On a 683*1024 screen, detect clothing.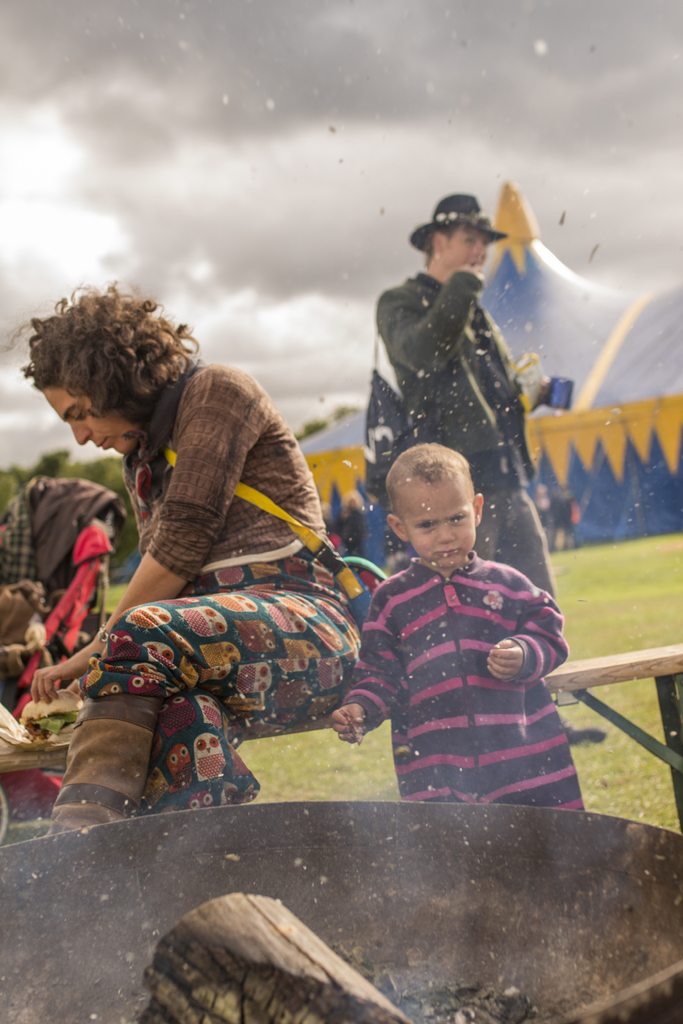
pyautogui.locateOnScreen(78, 556, 363, 810).
